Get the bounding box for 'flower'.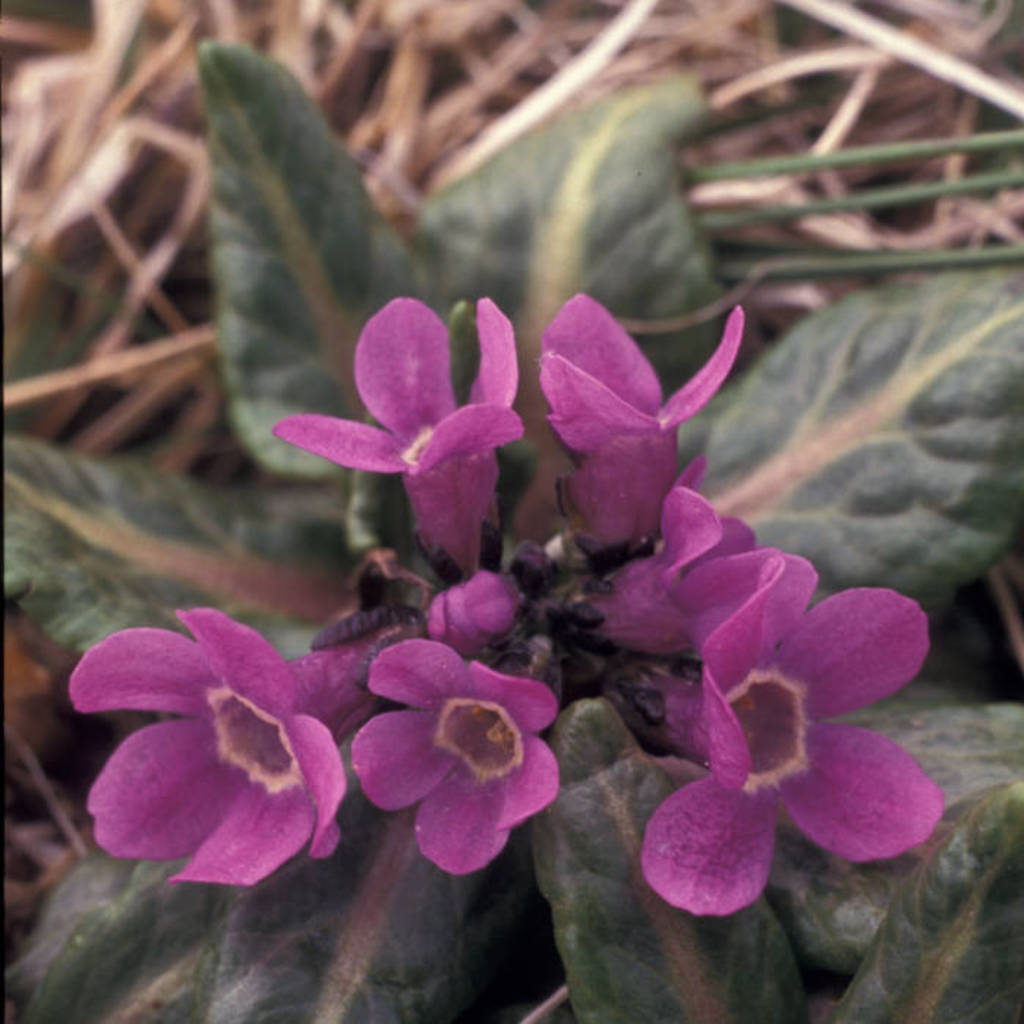
rect(413, 561, 532, 645).
